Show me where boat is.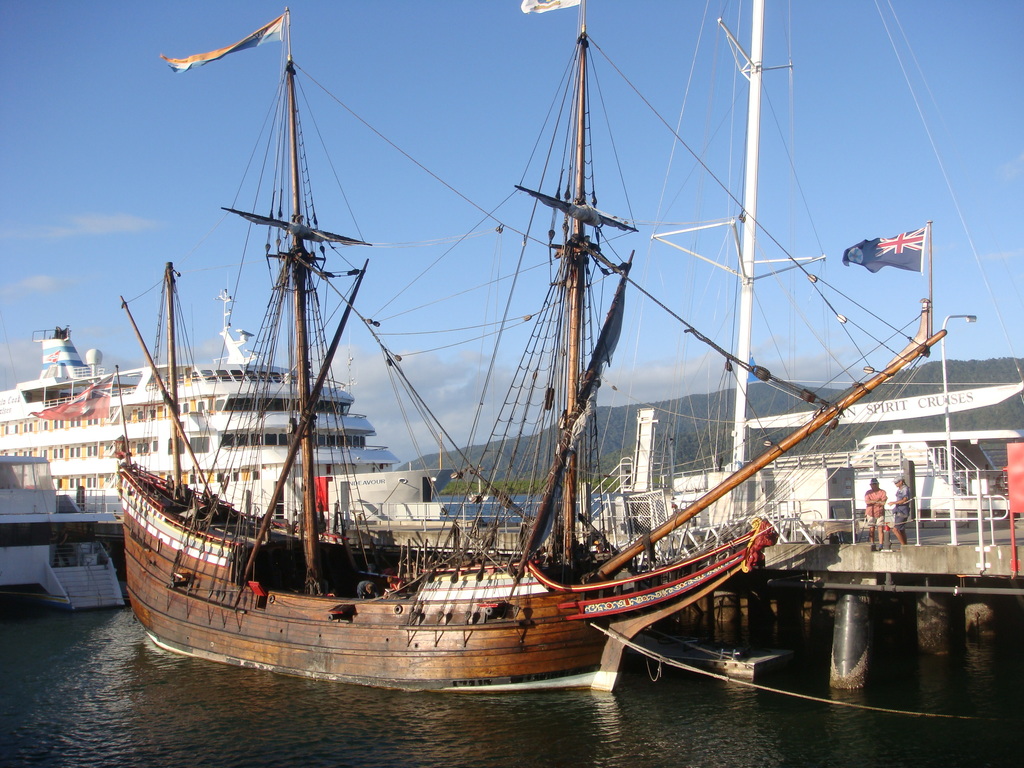
boat is at {"x1": 34, "y1": 15, "x2": 952, "y2": 724}.
